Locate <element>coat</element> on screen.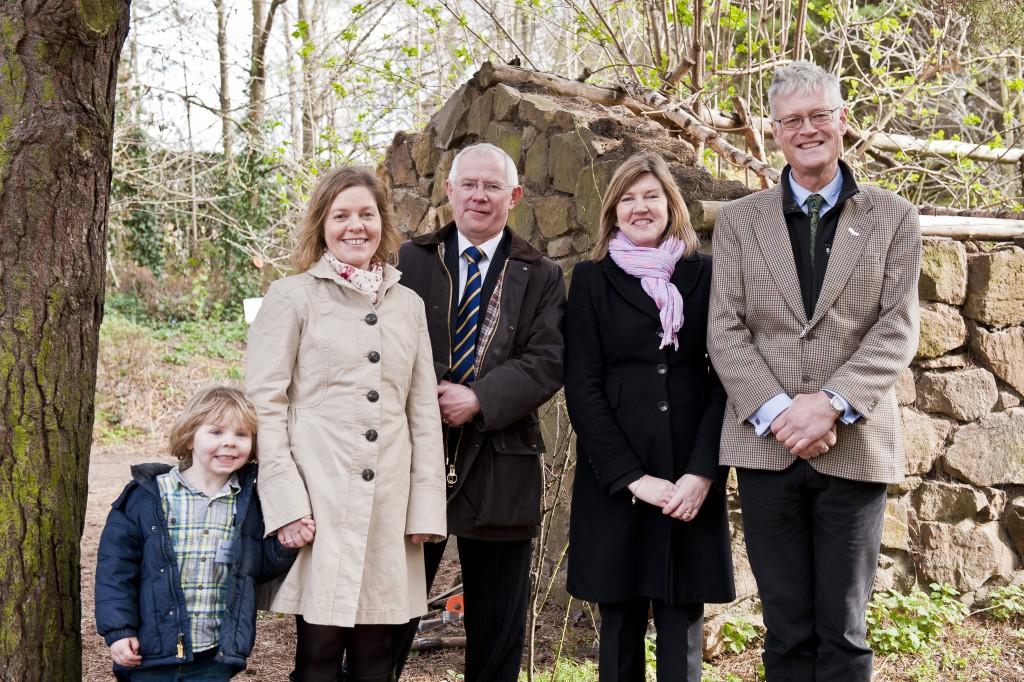
On screen at 394 220 575 544.
